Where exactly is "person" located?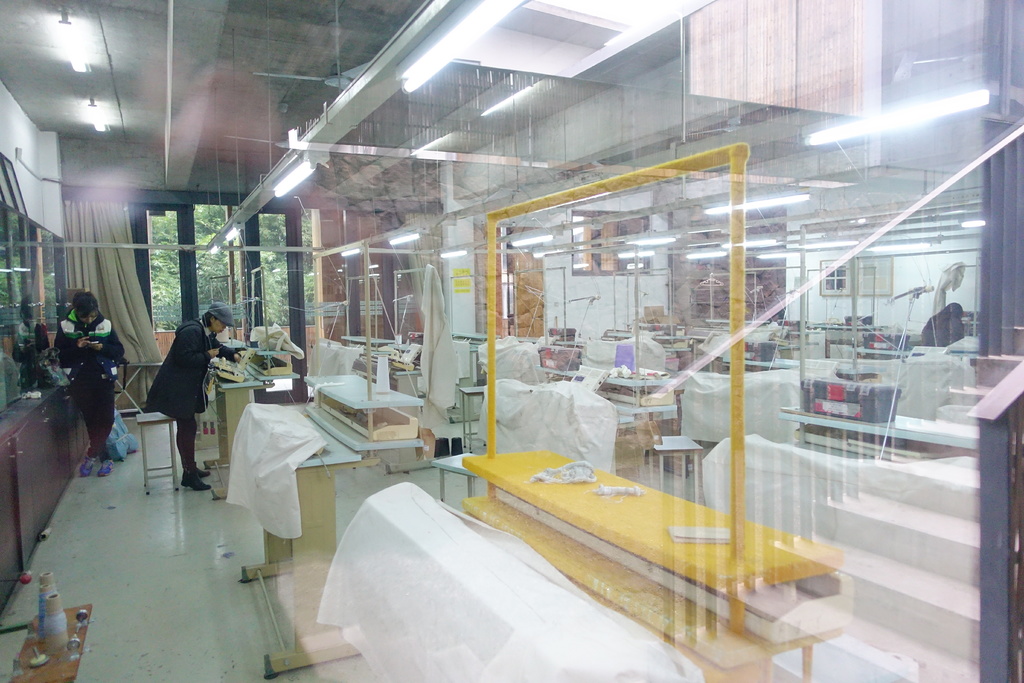
Its bounding box is 55, 292, 125, 476.
